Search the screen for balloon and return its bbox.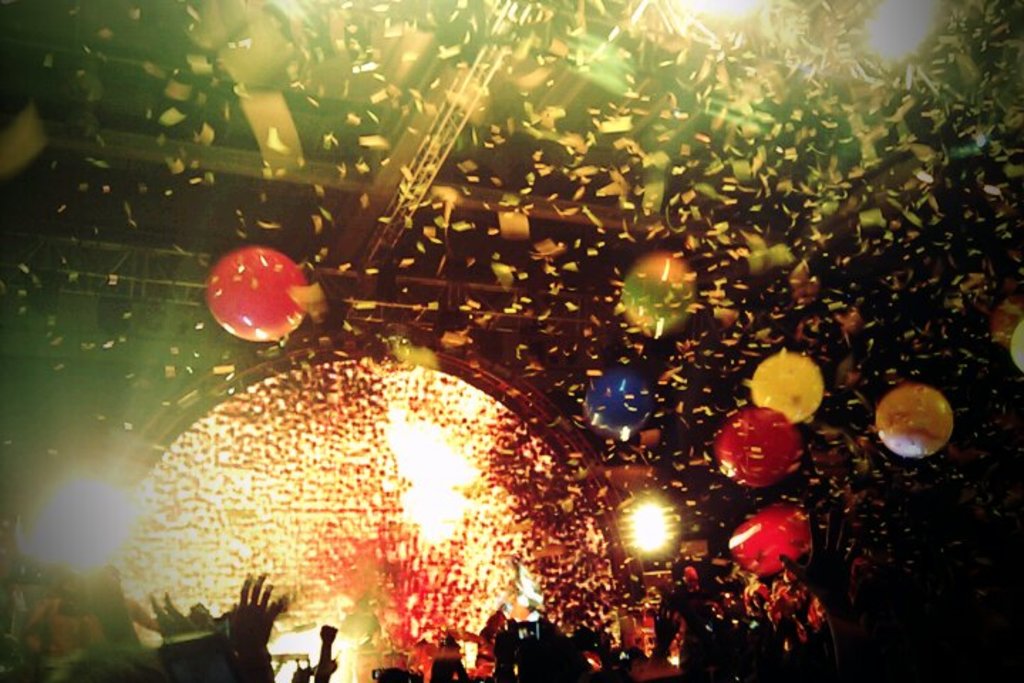
Found: <bbox>750, 354, 825, 424</bbox>.
